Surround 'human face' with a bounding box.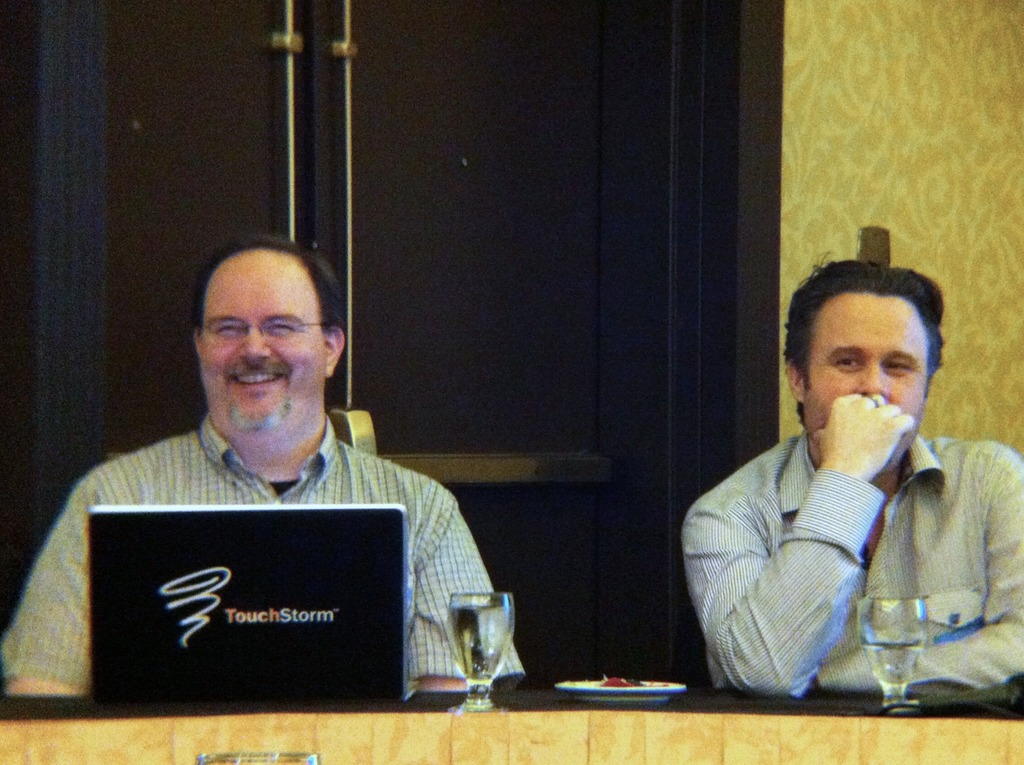
x1=801, y1=300, x2=933, y2=458.
